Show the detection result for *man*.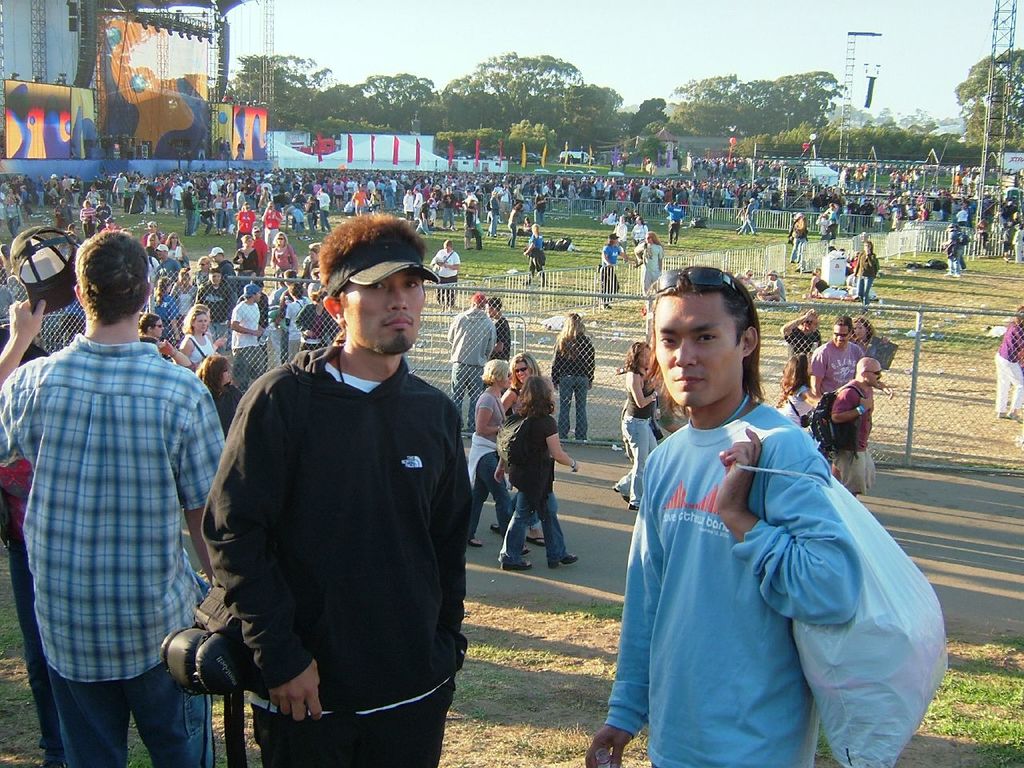
{"left": 0, "top": 231, "right": 229, "bottom": 767}.
